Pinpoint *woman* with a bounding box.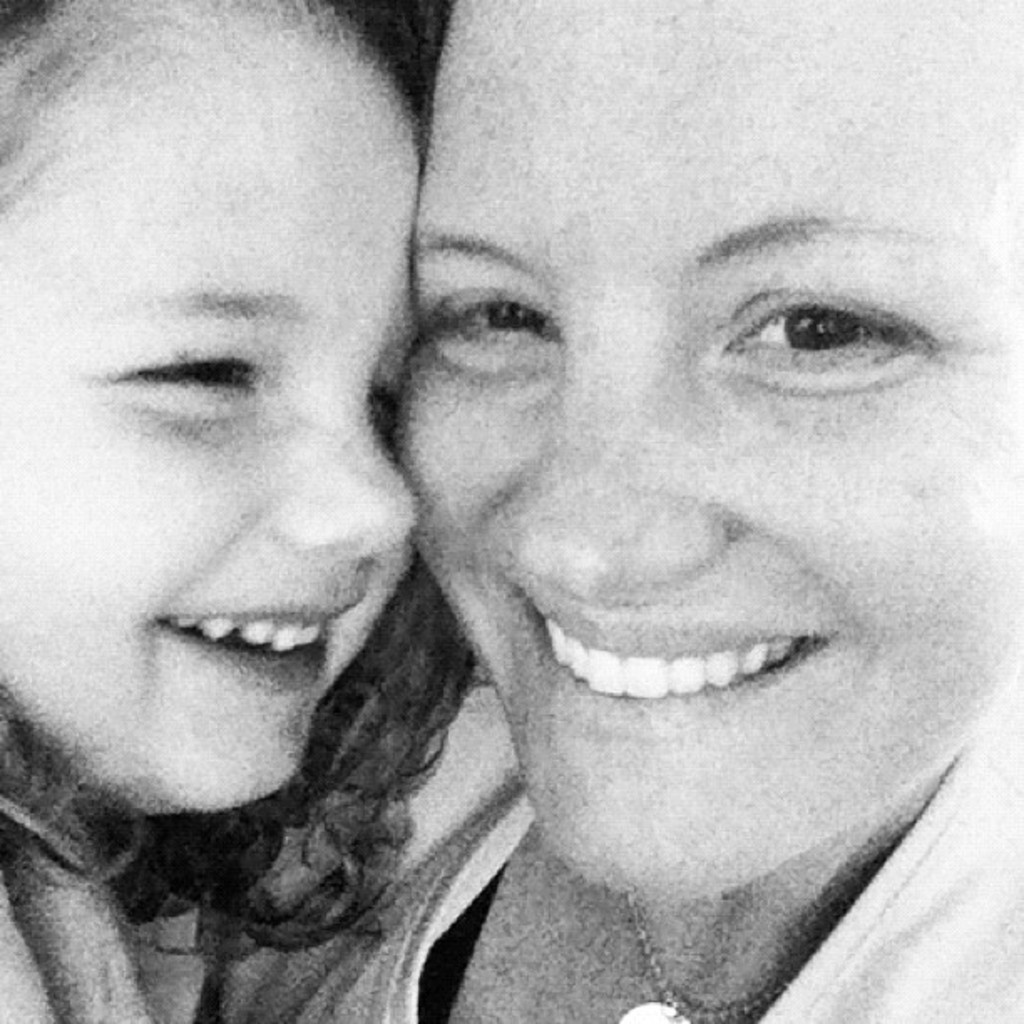
pyautogui.locateOnScreen(207, 3, 1022, 1022).
